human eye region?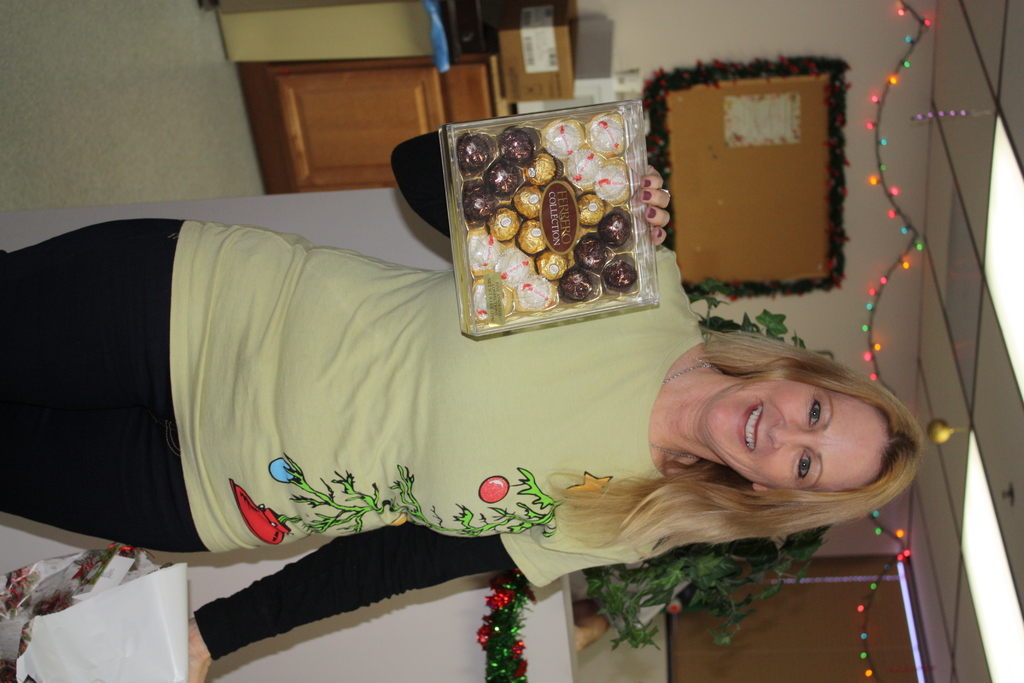
locate(808, 393, 823, 428)
